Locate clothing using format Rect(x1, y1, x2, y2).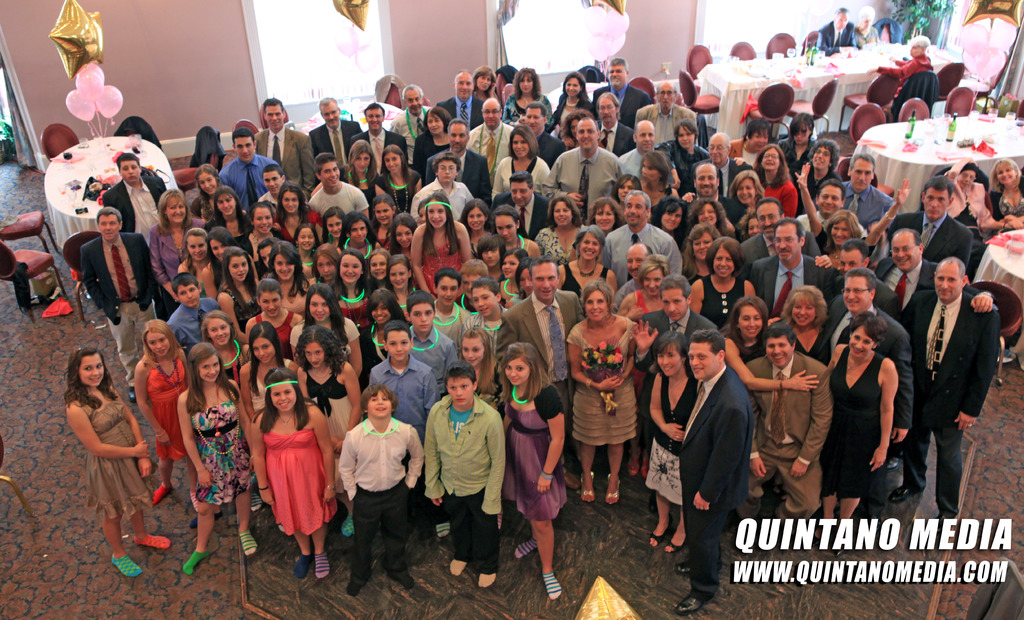
Rect(703, 154, 744, 193).
